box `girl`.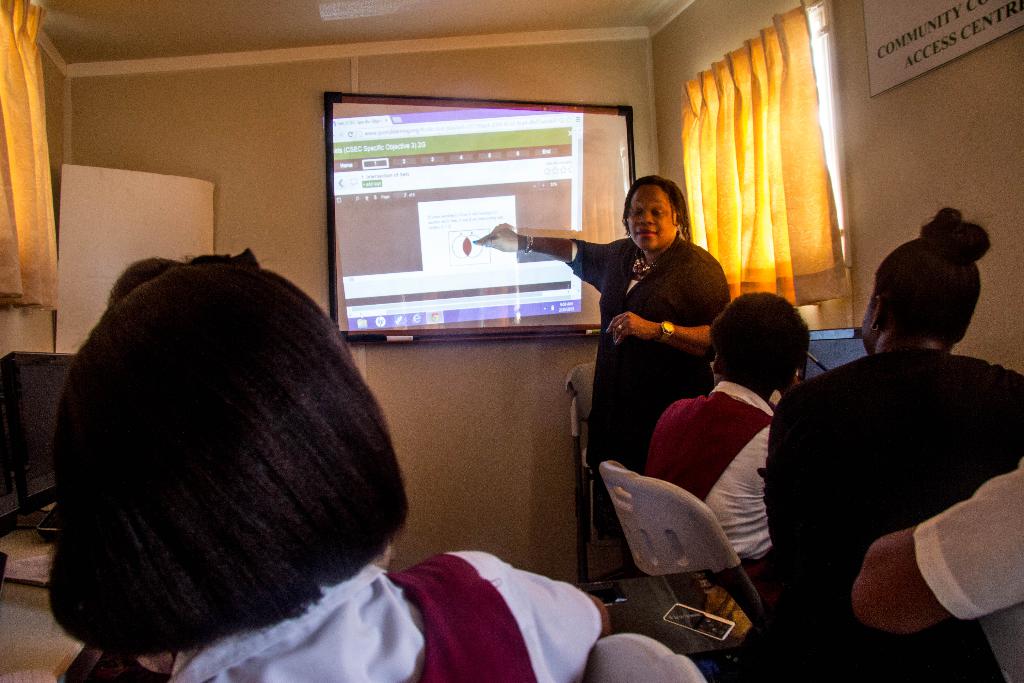
select_region(767, 218, 1023, 682).
